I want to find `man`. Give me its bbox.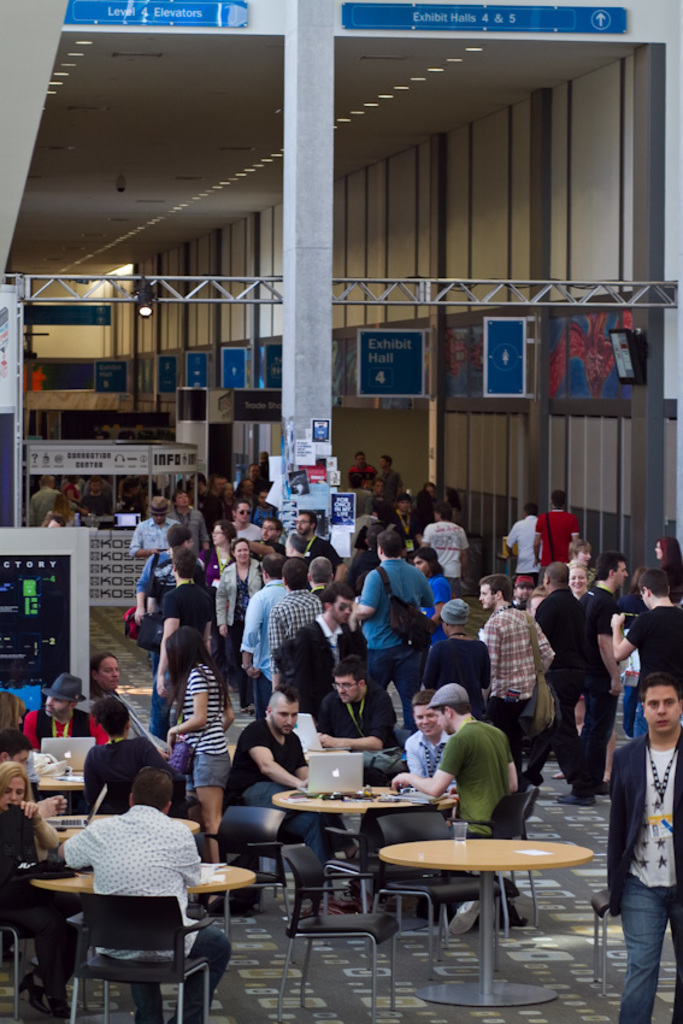
(left=314, top=655, right=411, bottom=766).
